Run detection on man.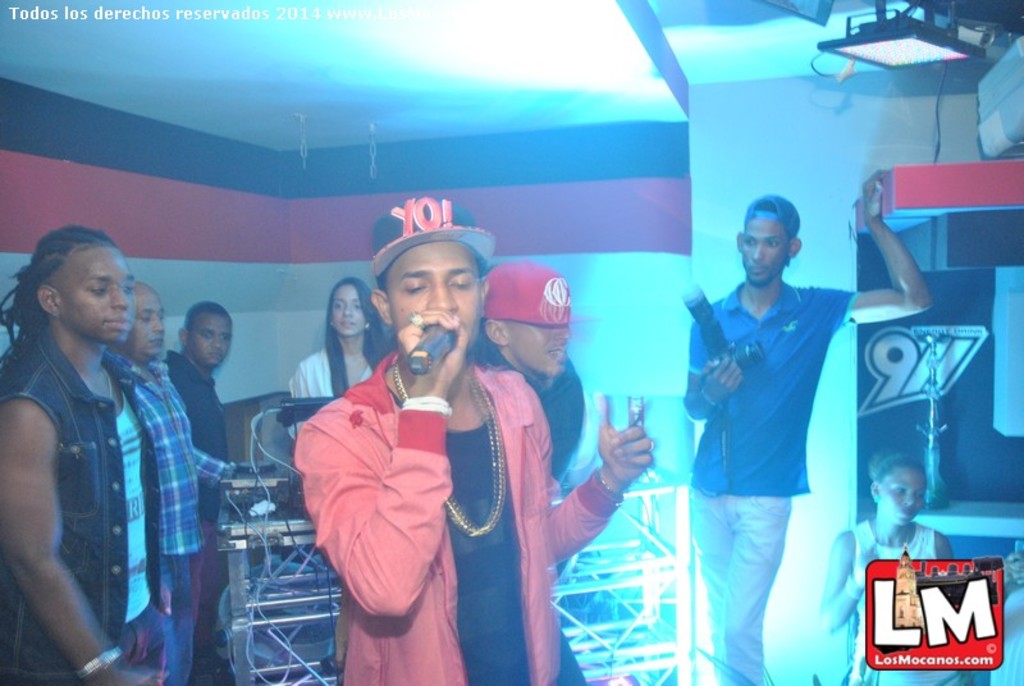
Result: (161, 297, 233, 685).
